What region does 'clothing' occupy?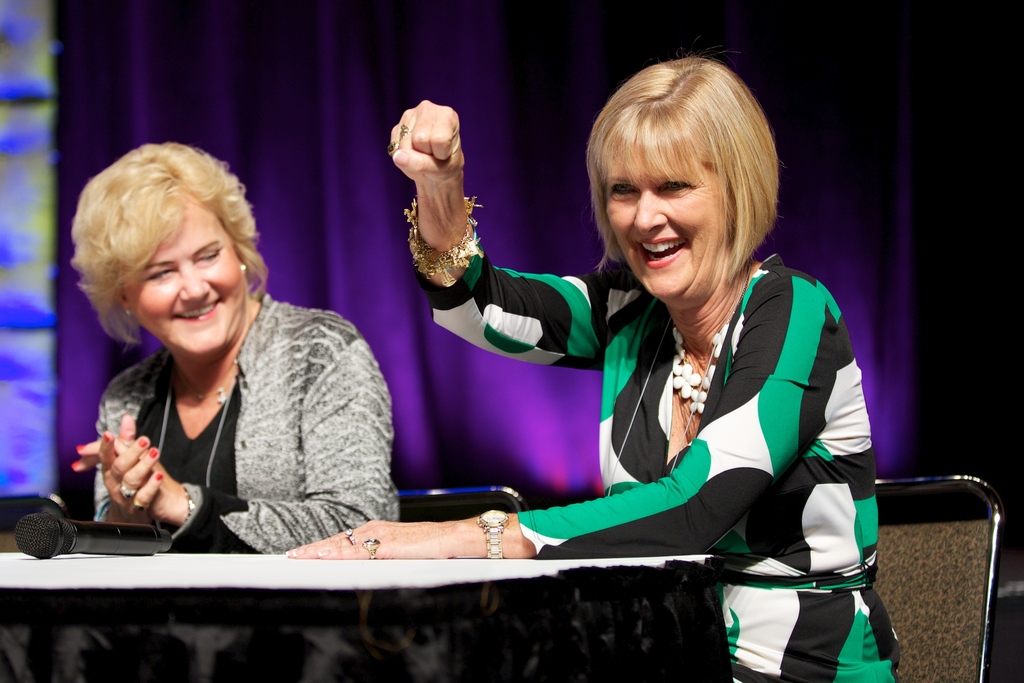
rect(38, 272, 397, 569).
